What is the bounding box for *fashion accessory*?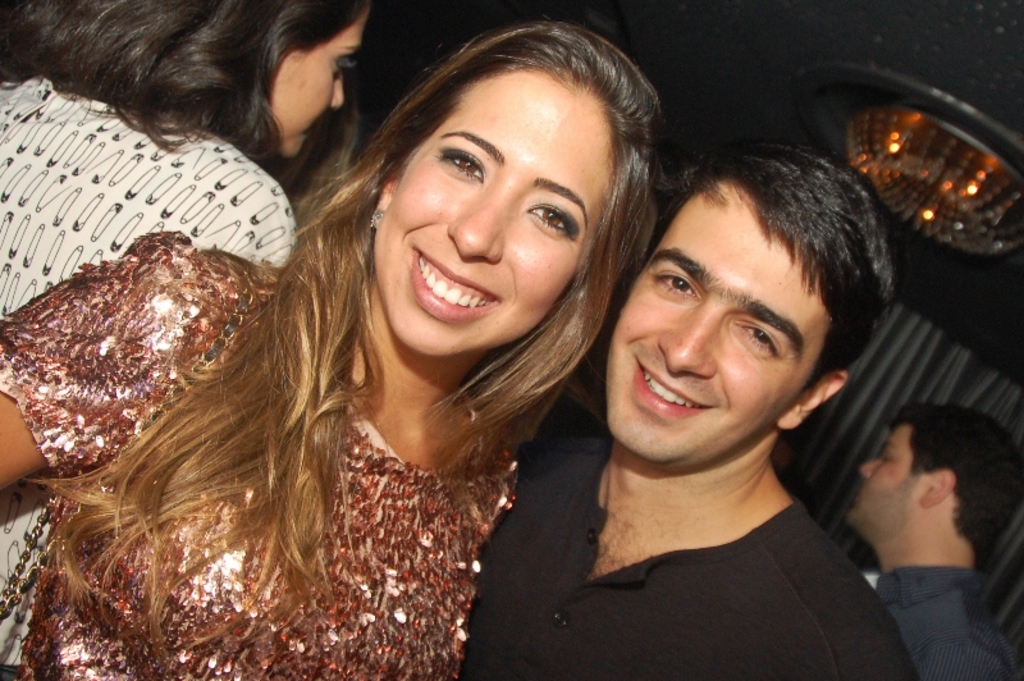
[x1=0, y1=252, x2=264, y2=680].
